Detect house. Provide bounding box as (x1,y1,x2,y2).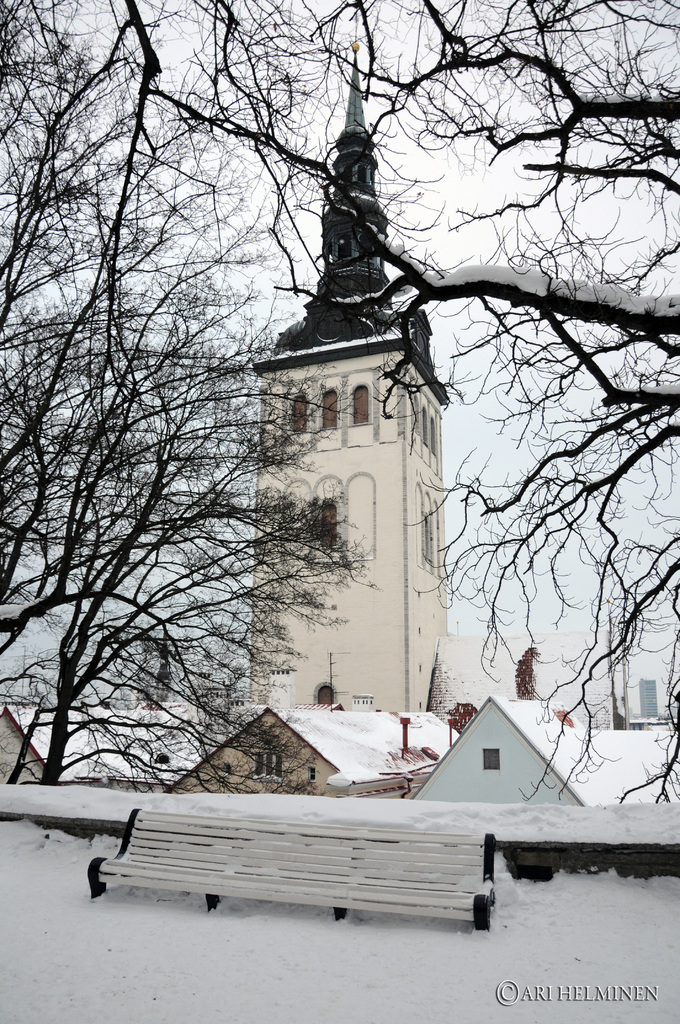
(161,705,462,802).
